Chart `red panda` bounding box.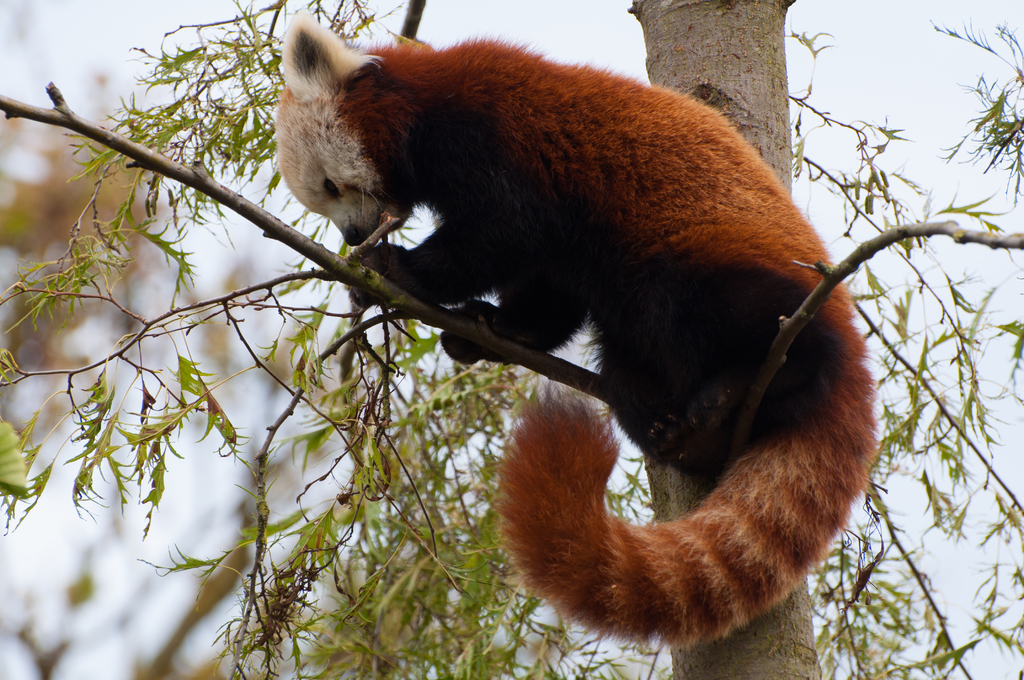
Charted: 273,6,874,642.
